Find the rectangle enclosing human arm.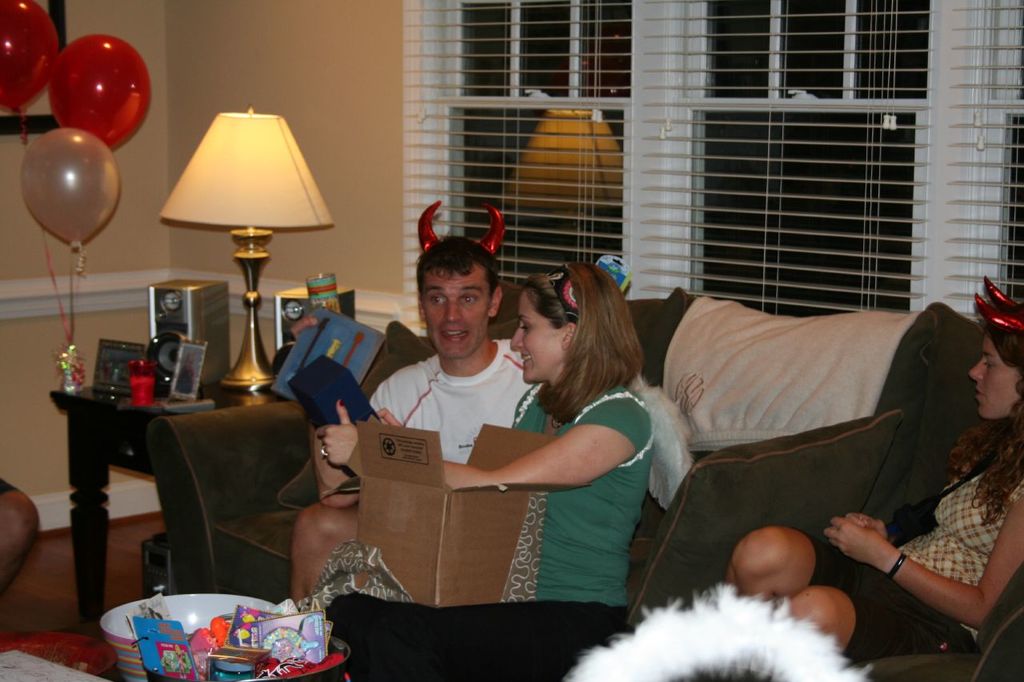
{"left": 844, "top": 511, "right": 893, "bottom": 546}.
